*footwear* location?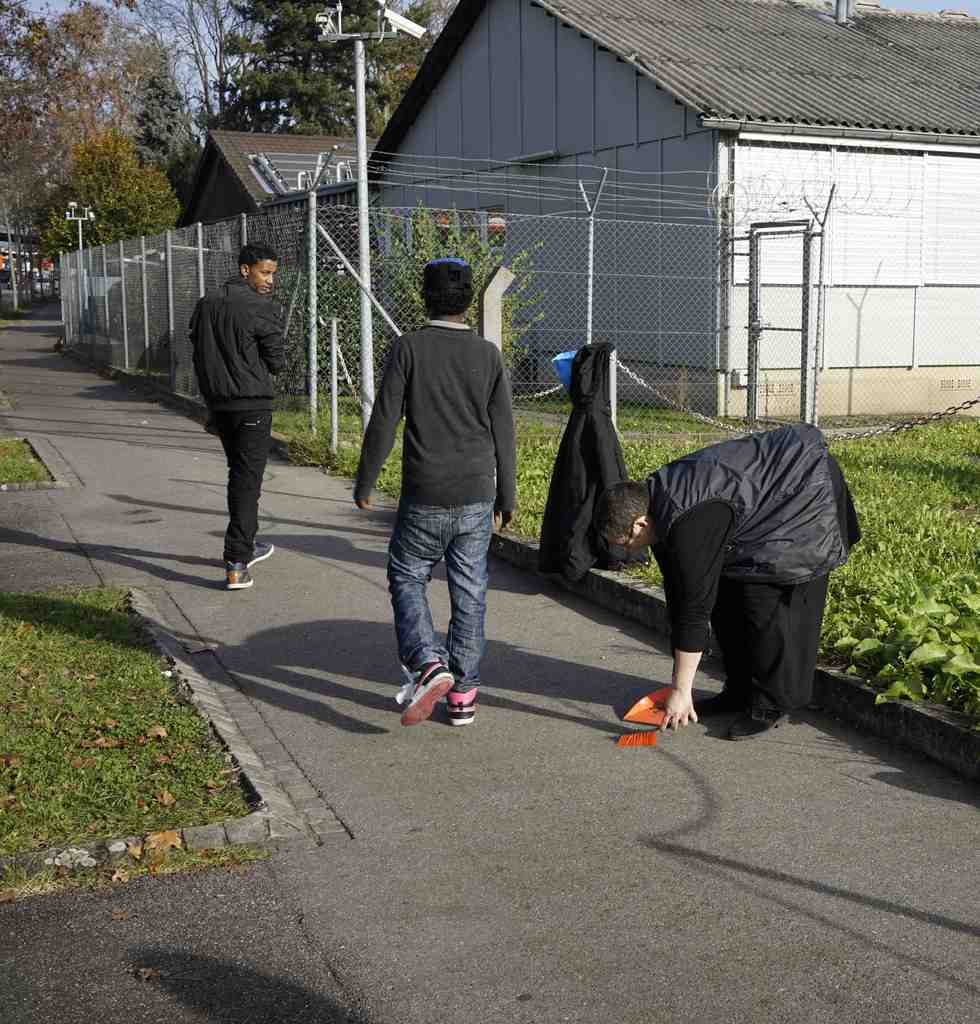
x1=402, y1=661, x2=458, y2=729
